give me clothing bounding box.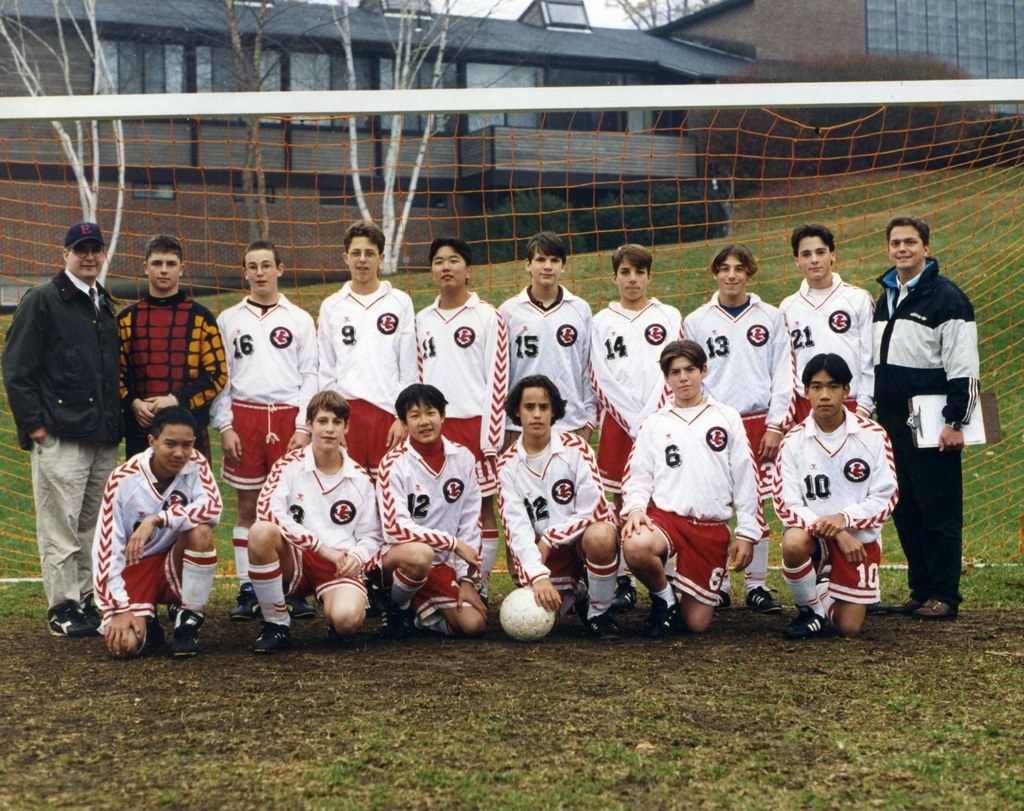
bbox=[617, 406, 768, 605].
